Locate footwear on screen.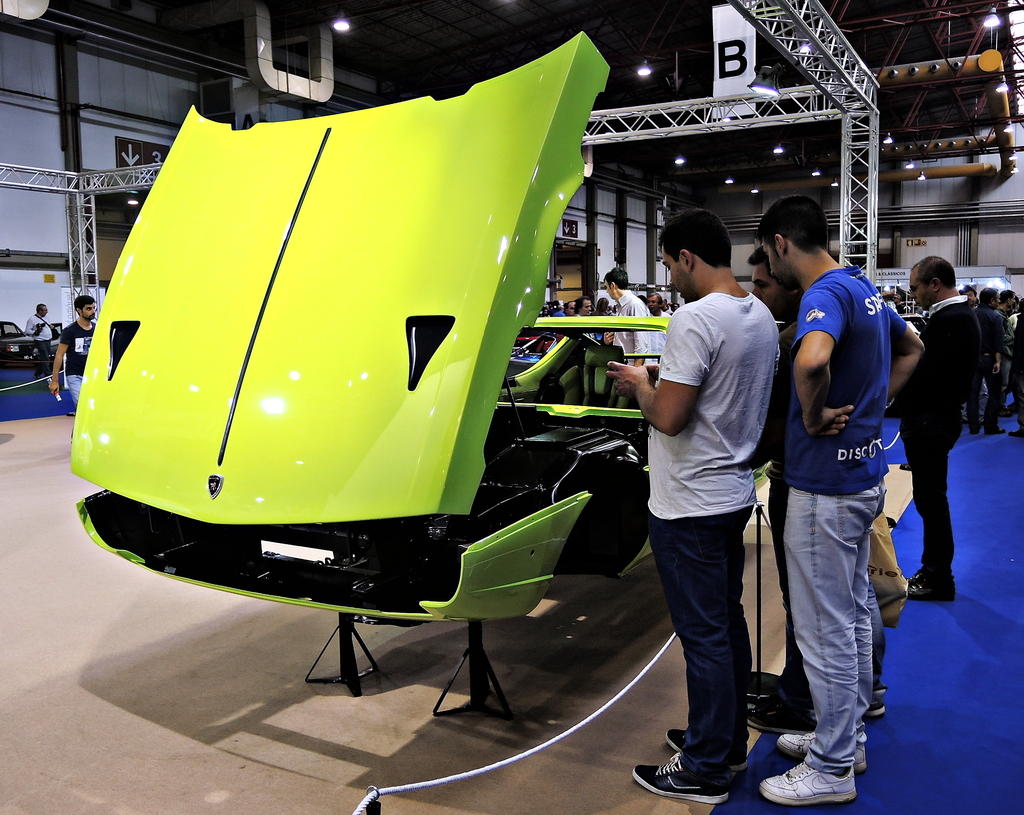
On screen at l=630, t=749, r=733, b=804.
